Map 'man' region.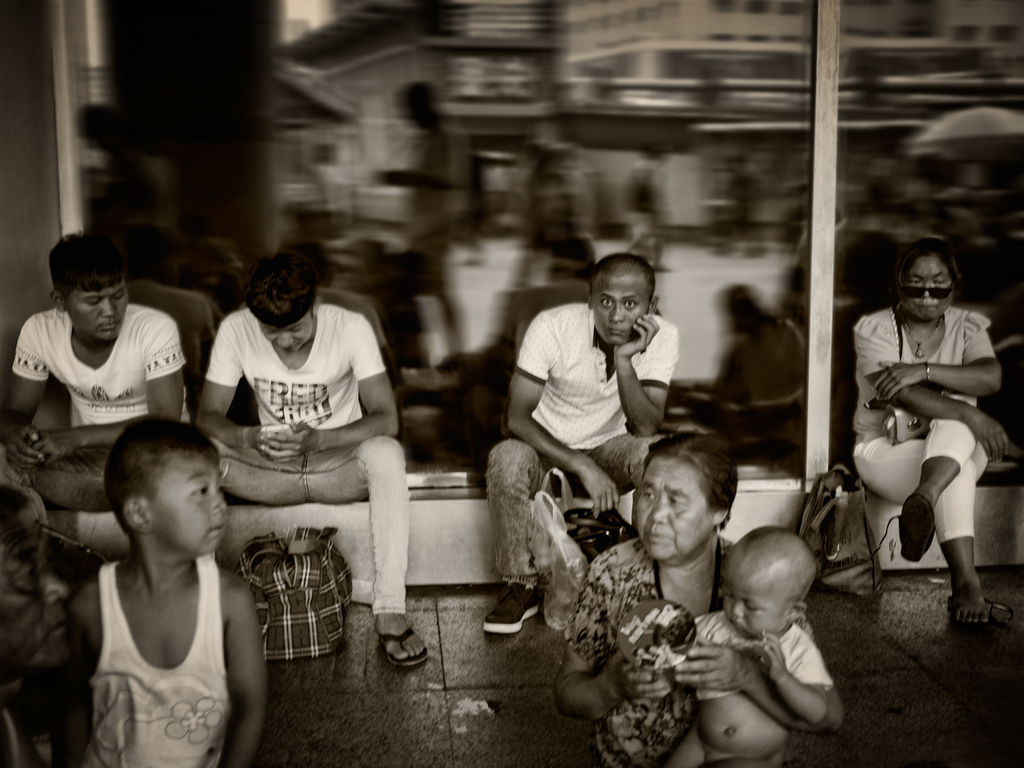
Mapped to [left=0, top=228, right=191, bottom=527].
